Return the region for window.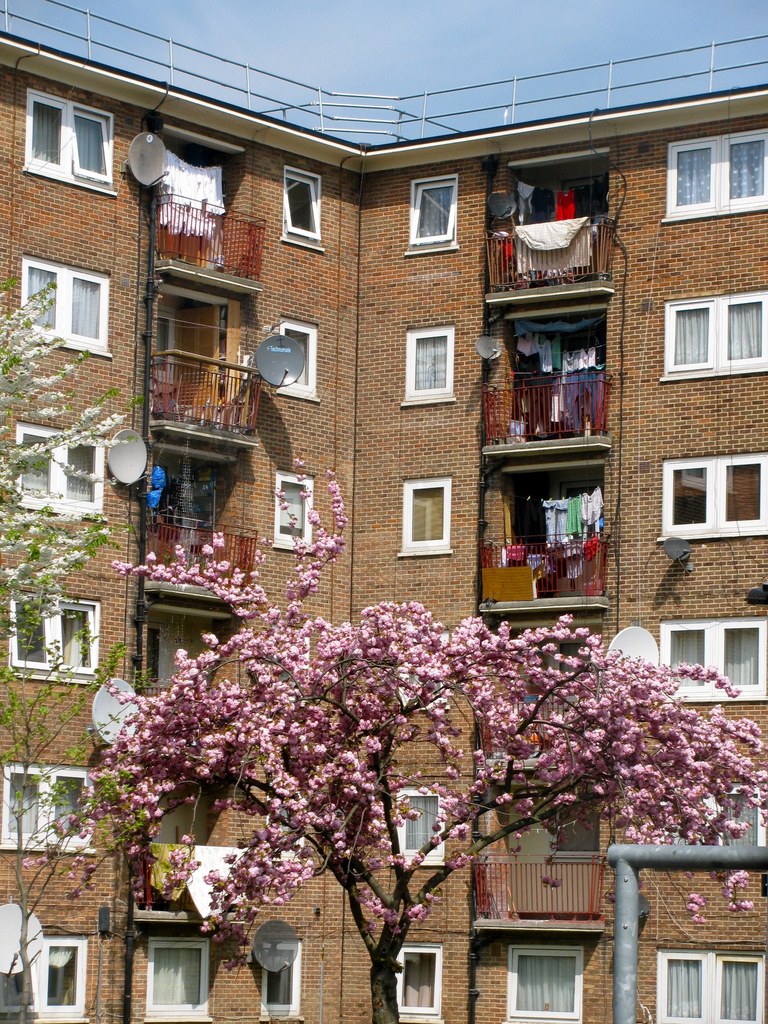
x1=394 y1=939 x2=446 y2=1023.
